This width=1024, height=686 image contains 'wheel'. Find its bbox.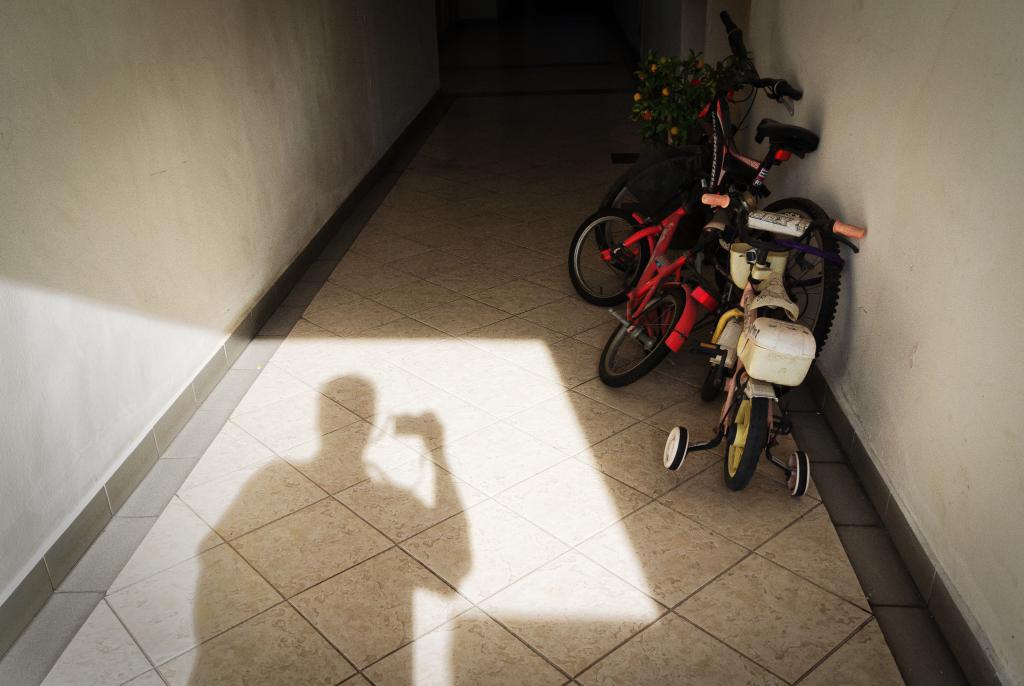
{"x1": 615, "y1": 293, "x2": 687, "y2": 377}.
